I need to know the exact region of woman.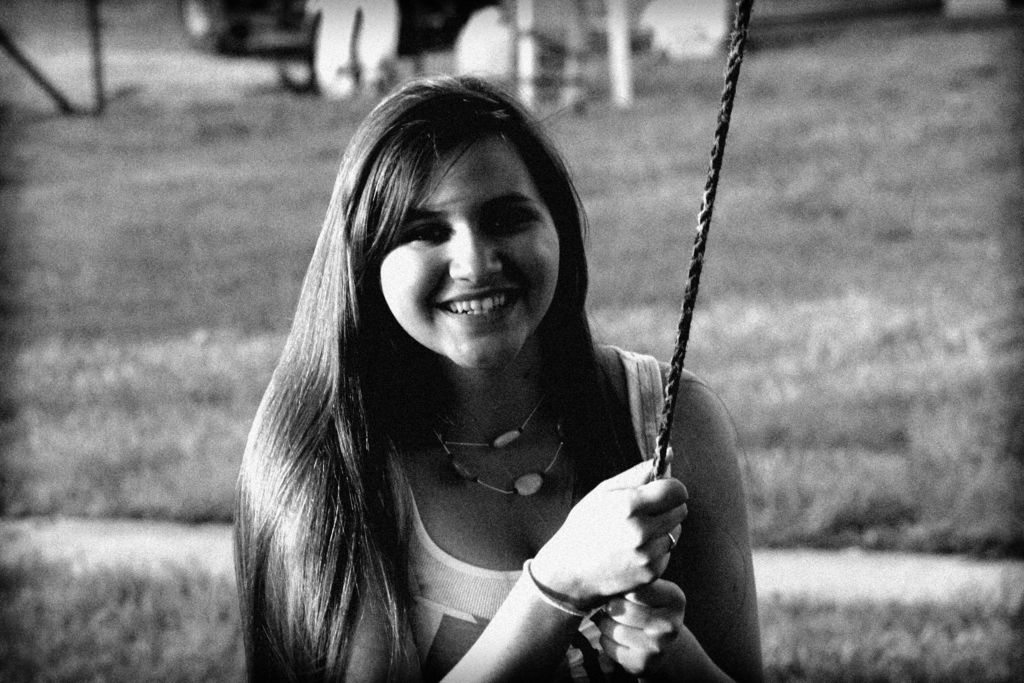
Region: detection(243, 69, 788, 682).
